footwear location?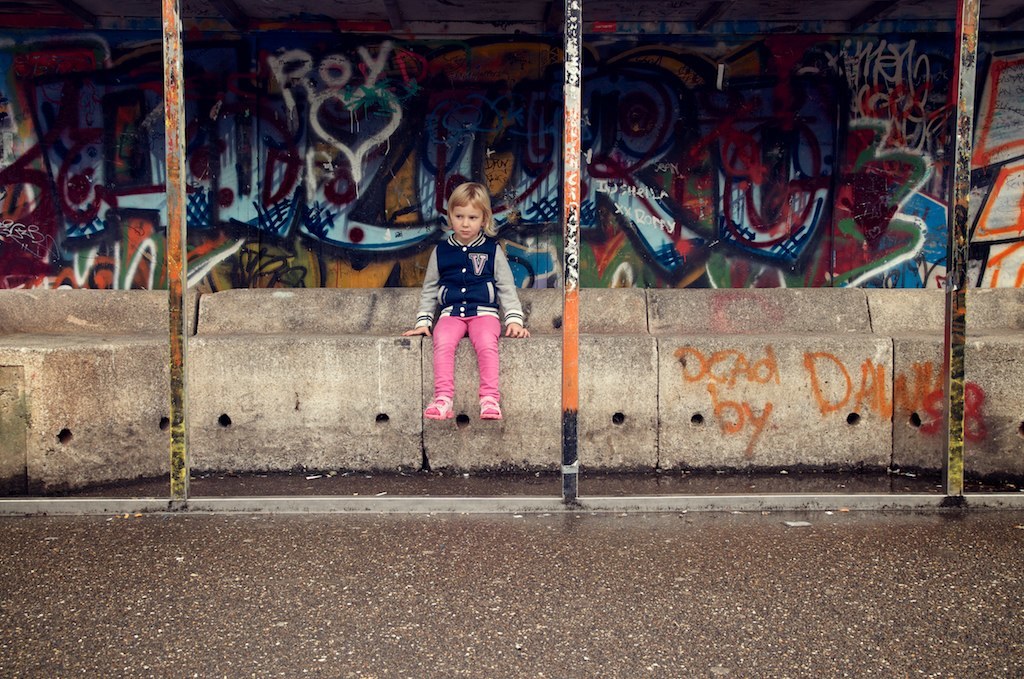
475 390 503 417
